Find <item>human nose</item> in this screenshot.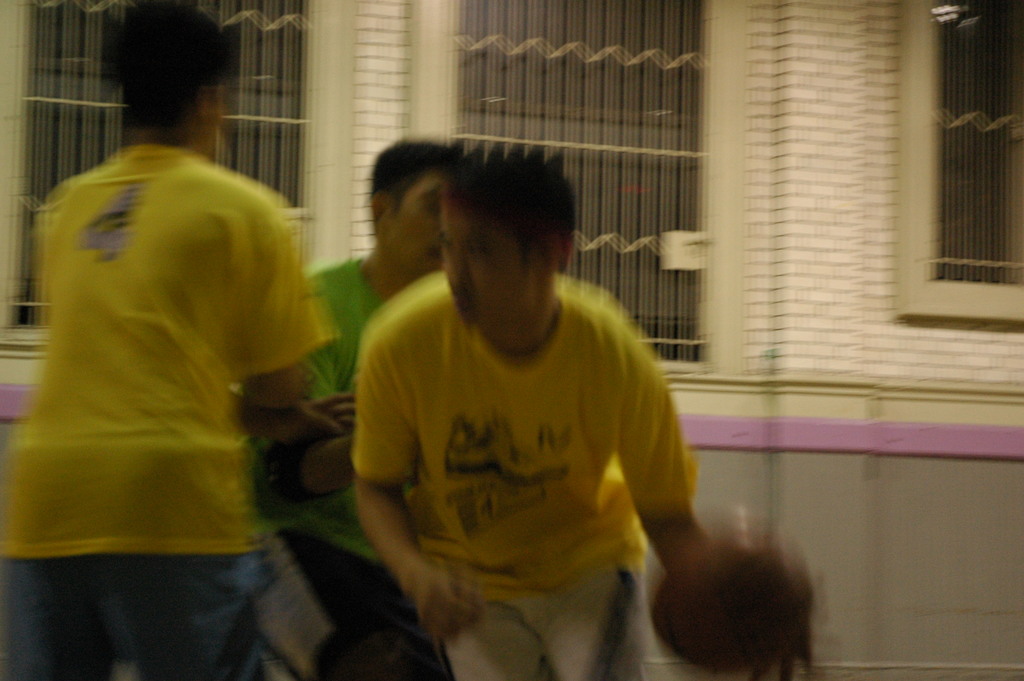
The bounding box for <item>human nose</item> is bbox(443, 245, 467, 276).
